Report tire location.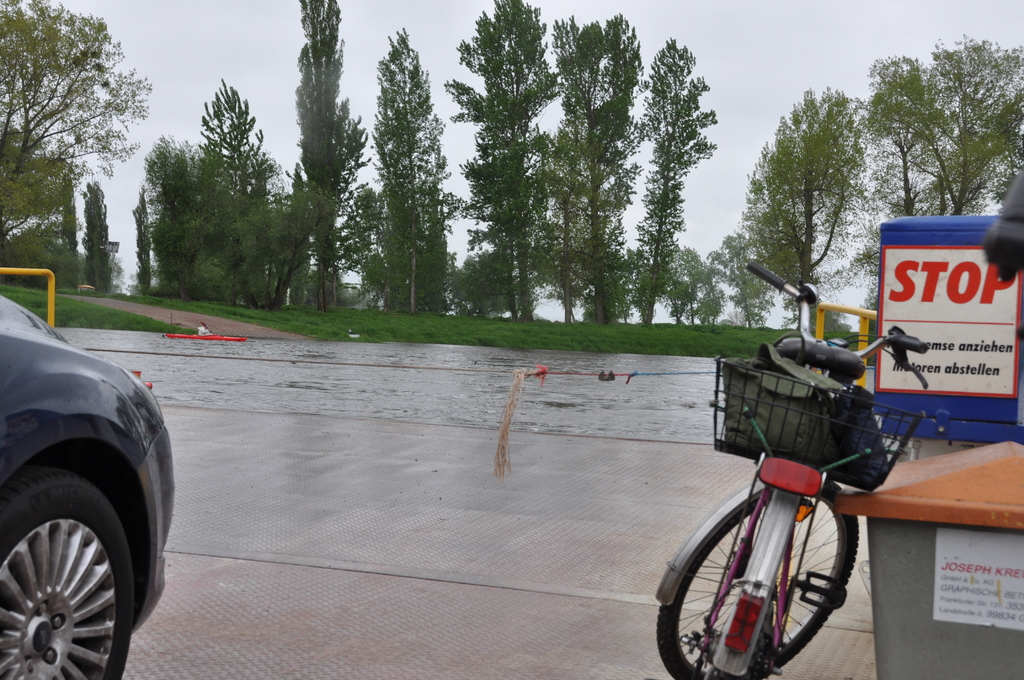
Report: [left=6, top=459, right=138, bottom=679].
